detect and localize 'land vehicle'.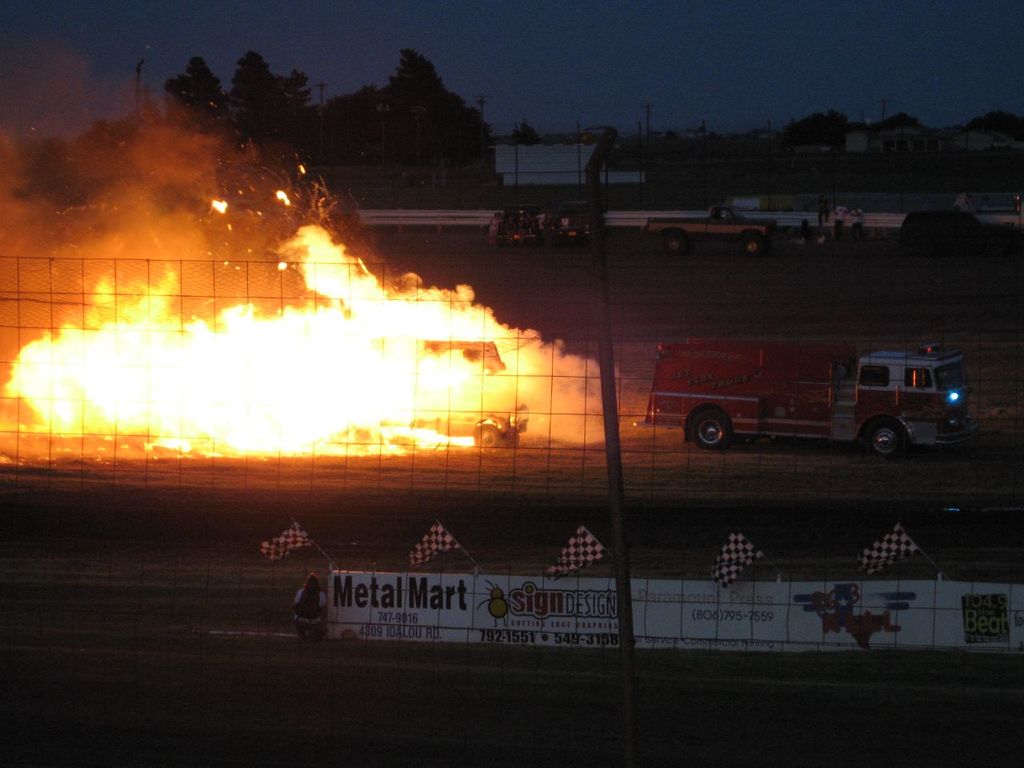
Localized at rect(642, 202, 777, 259).
